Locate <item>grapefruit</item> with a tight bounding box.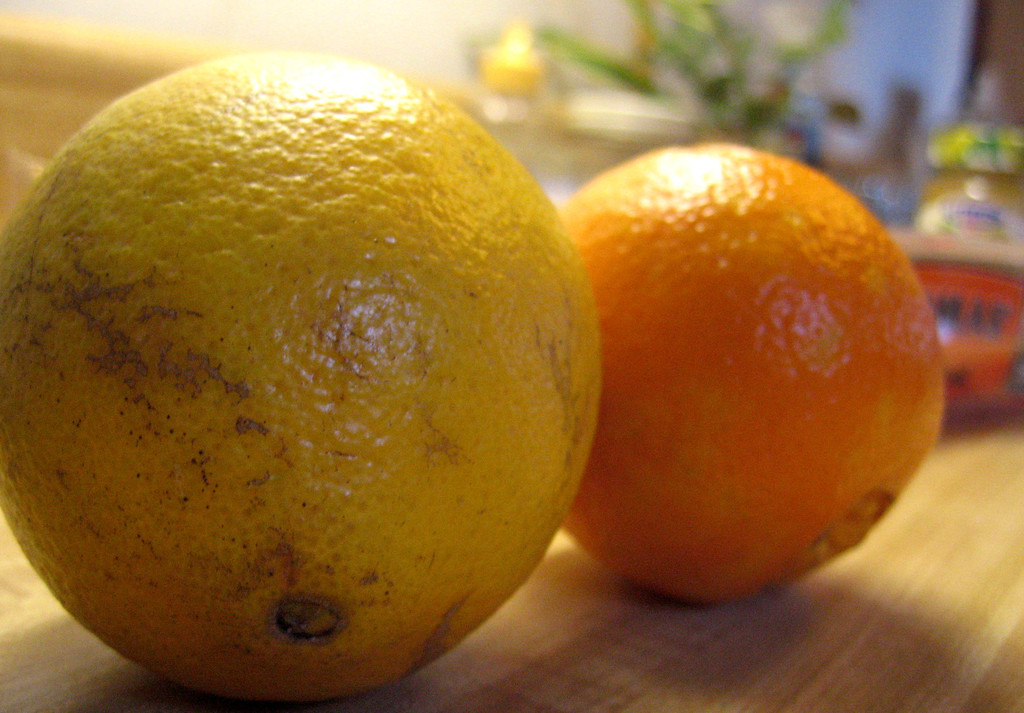
x1=0, y1=47, x2=600, y2=699.
